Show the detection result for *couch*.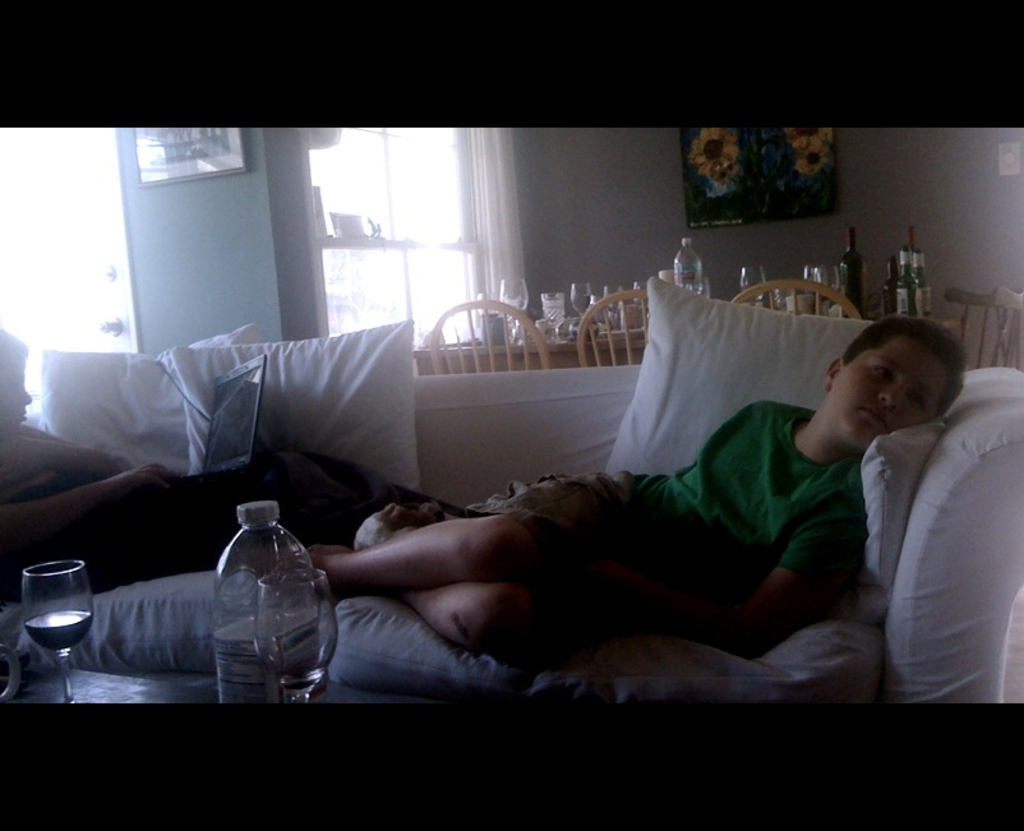
[0, 269, 1023, 770].
